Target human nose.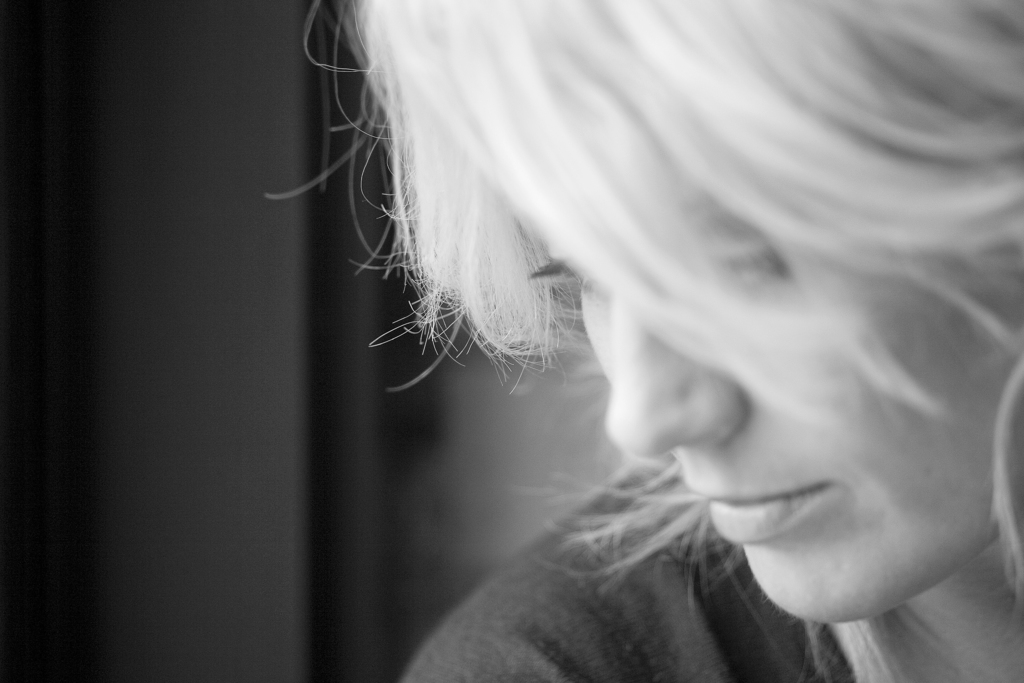
Target region: bbox(607, 302, 752, 460).
